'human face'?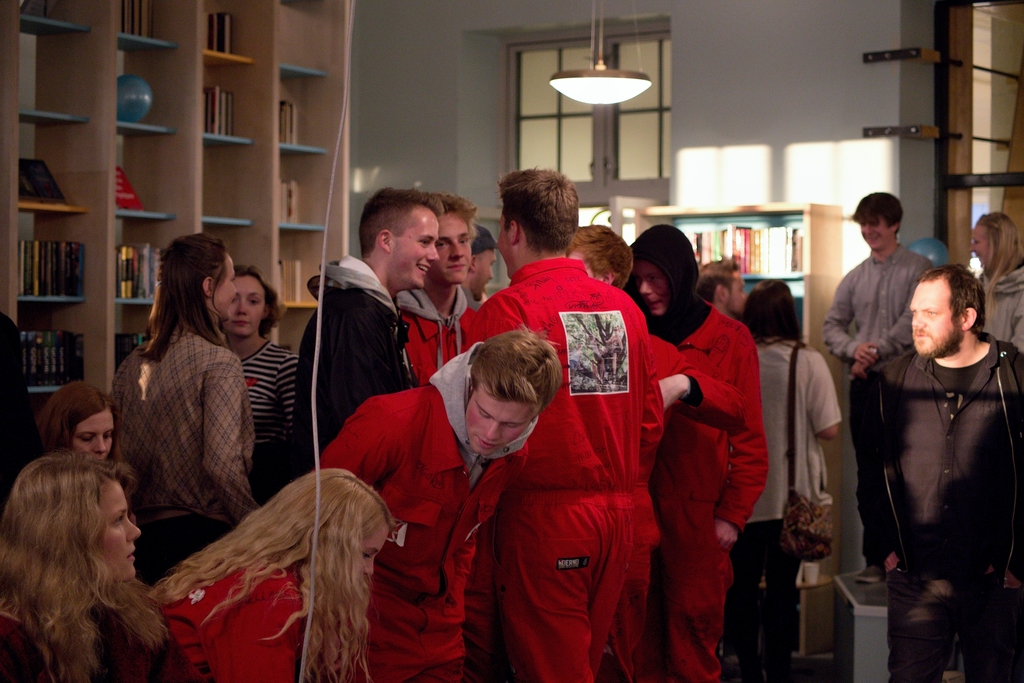
(214, 253, 233, 323)
